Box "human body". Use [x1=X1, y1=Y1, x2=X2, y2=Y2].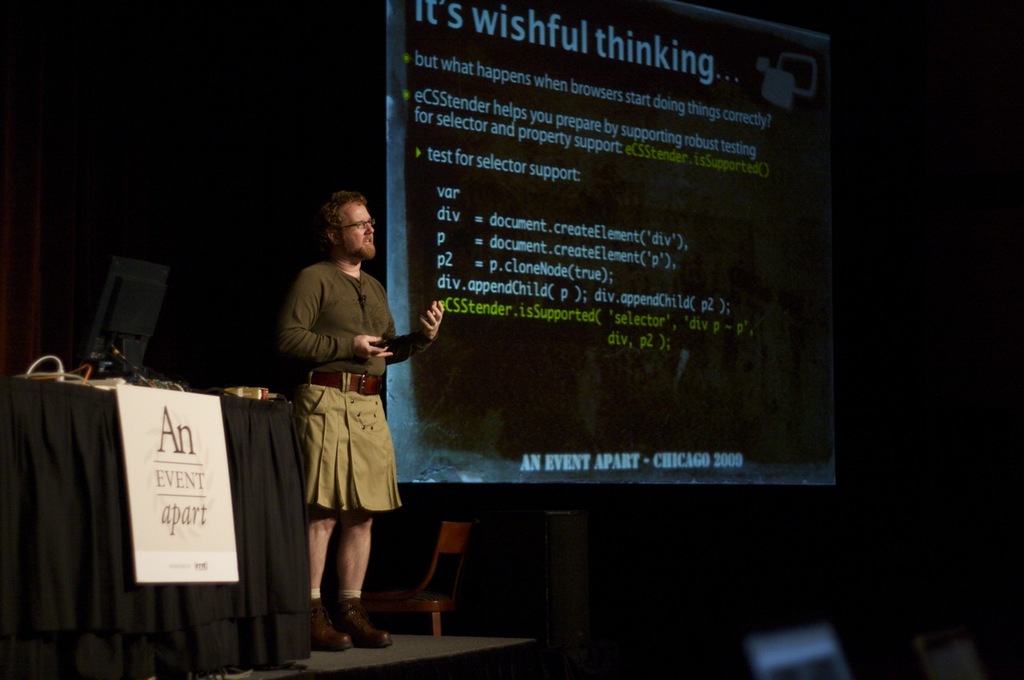
[x1=277, y1=172, x2=398, y2=671].
